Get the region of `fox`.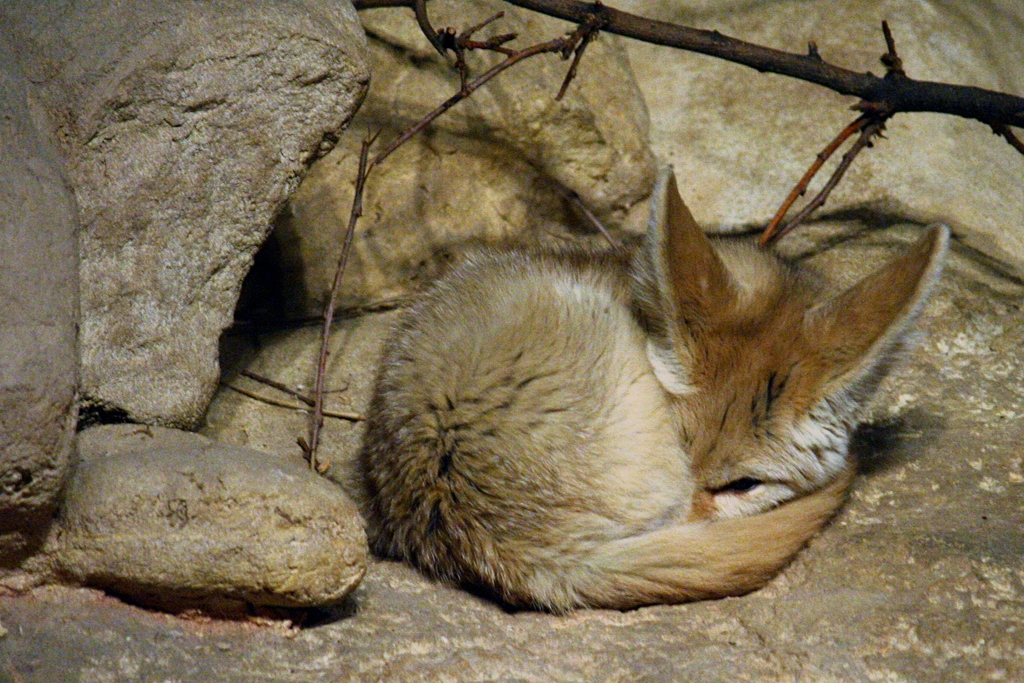
(344, 158, 950, 620).
